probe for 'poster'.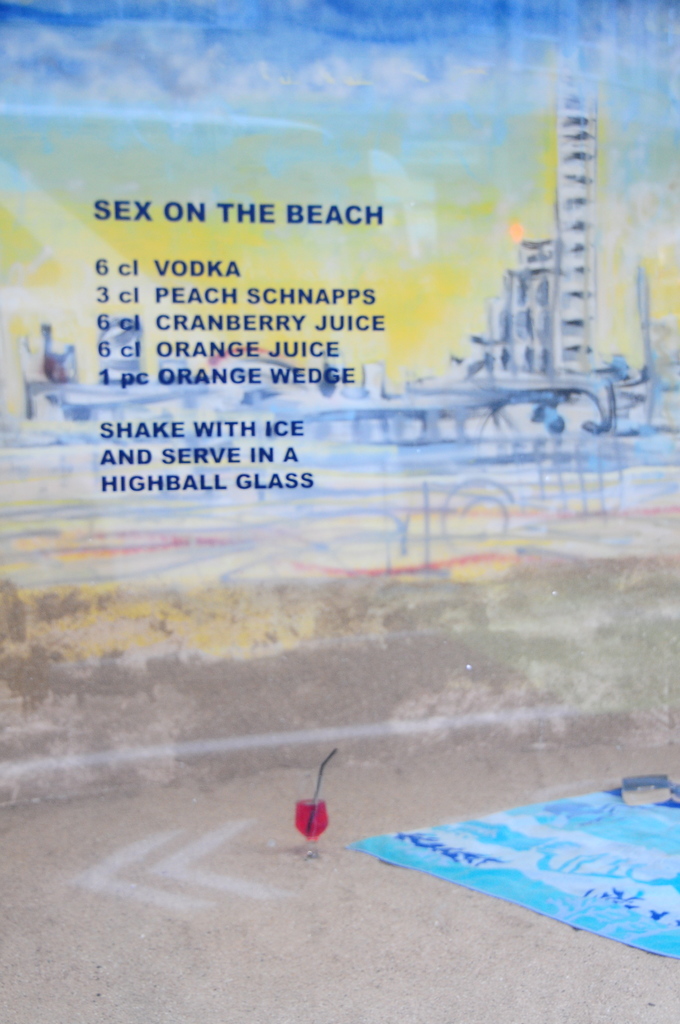
Probe result: (left=0, top=0, right=679, bottom=1023).
